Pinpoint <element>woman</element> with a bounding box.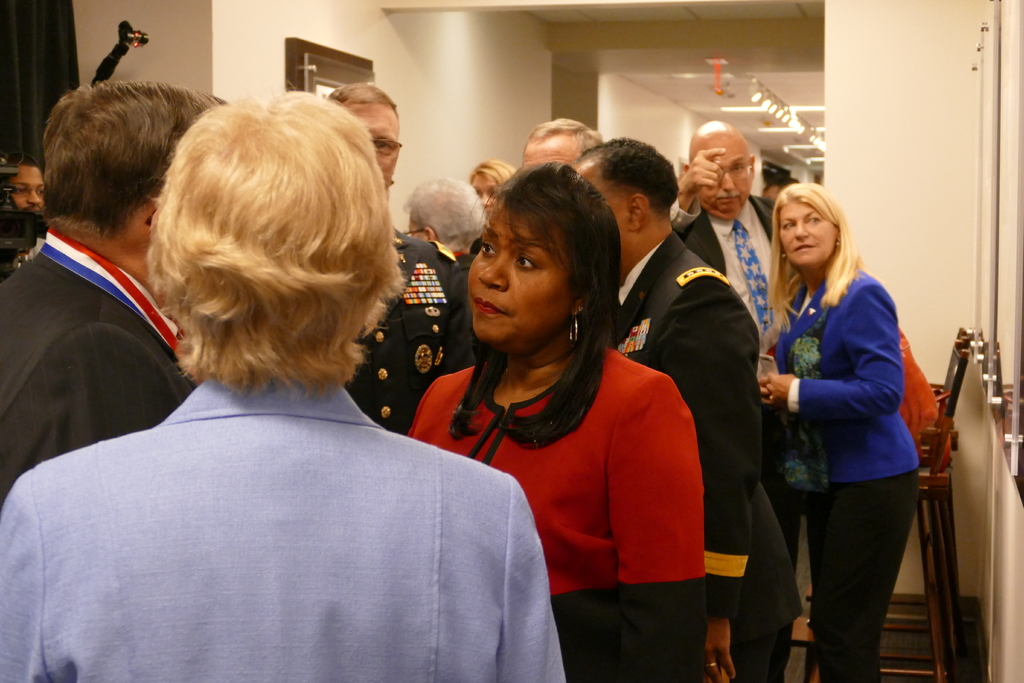
pyautogui.locateOnScreen(464, 162, 511, 217).
